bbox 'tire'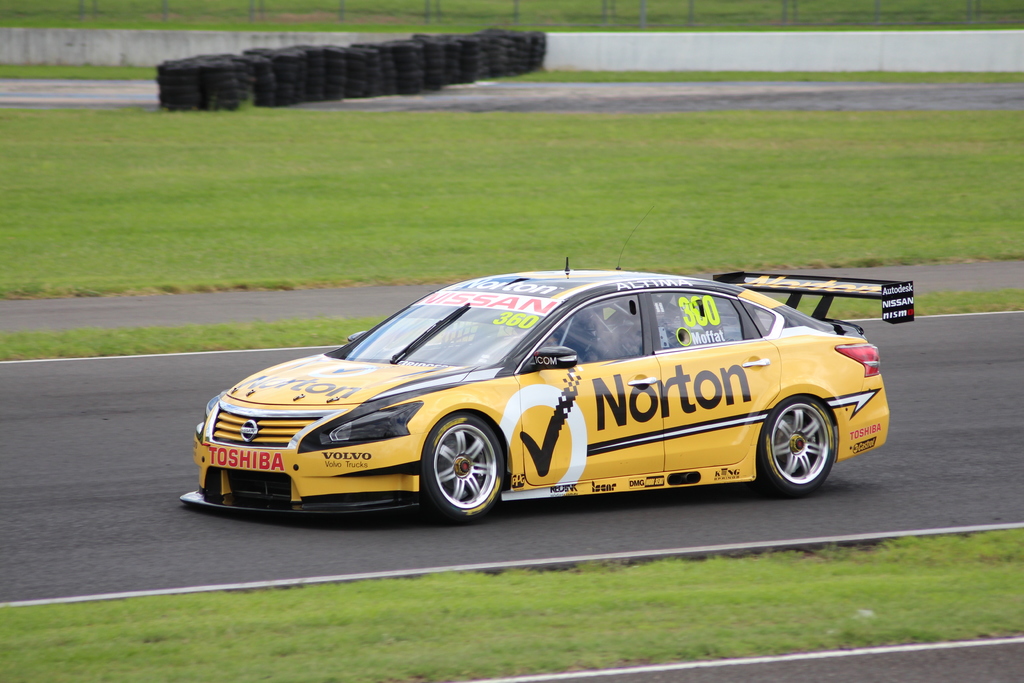
<region>760, 395, 837, 500</region>
